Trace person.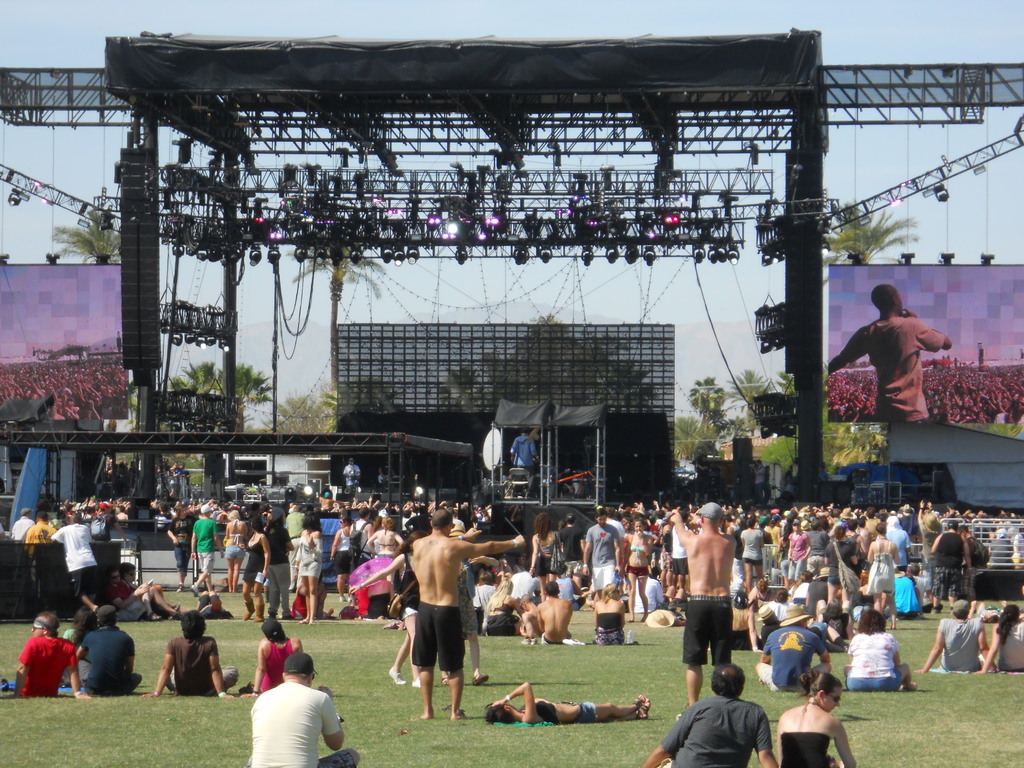
Traced to bbox=[168, 508, 194, 584].
